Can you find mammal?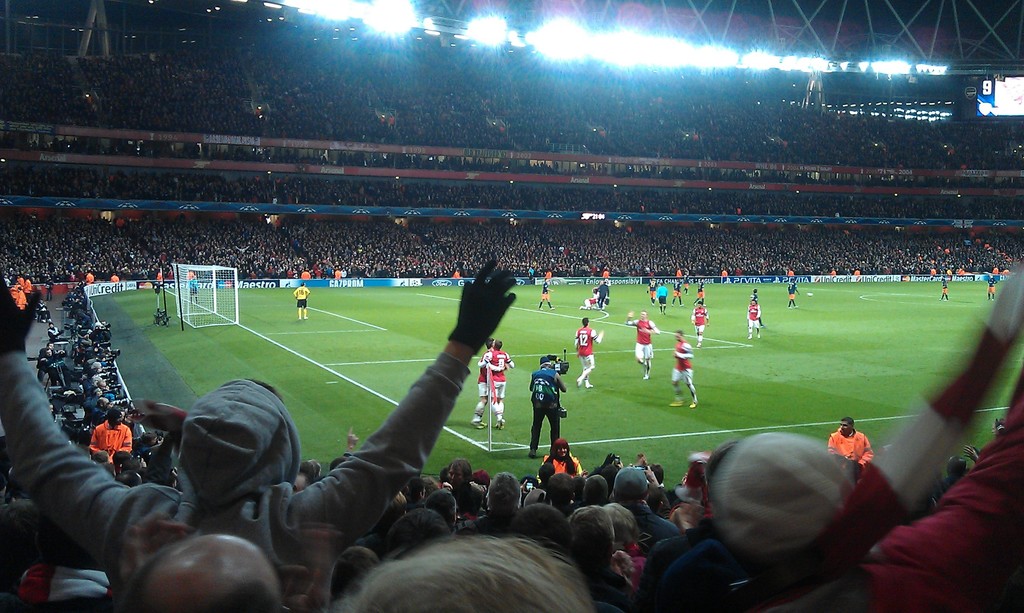
Yes, bounding box: l=671, t=280, r=685, b=305.
